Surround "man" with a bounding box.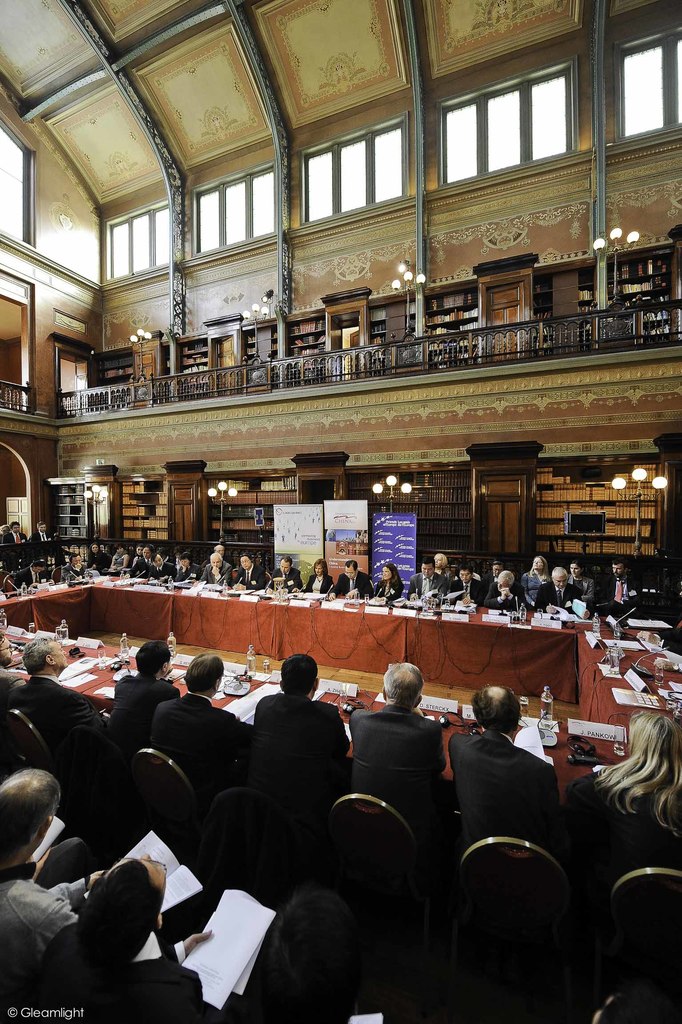
{"left": 12, "top": 556, "right": 48, "bottom": 591}.
